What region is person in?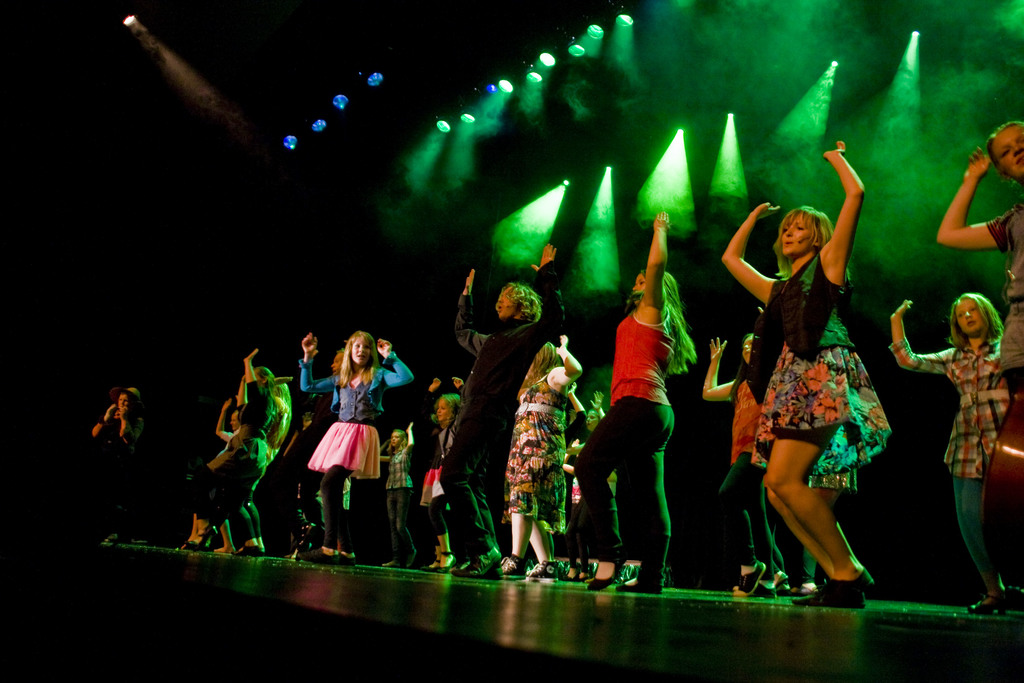
bbox=(315, 354, 387, 557).
